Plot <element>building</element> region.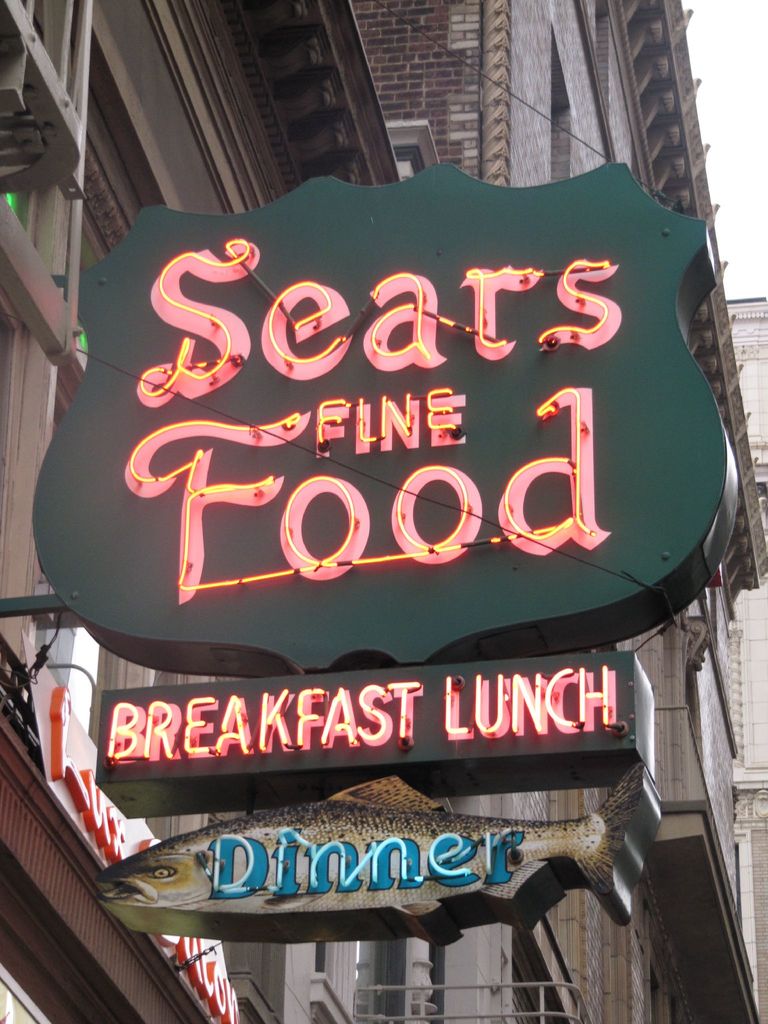
Plotted at detection(0, 0, 403, 1022).
